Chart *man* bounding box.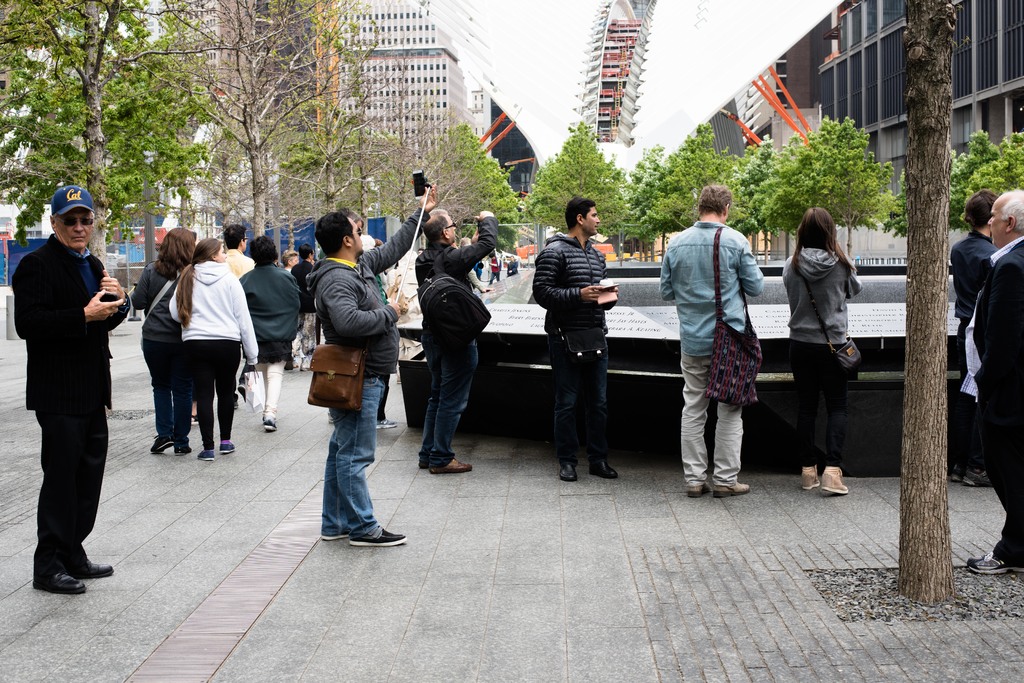
Charted: locate(955, 186, 1023, 574).
